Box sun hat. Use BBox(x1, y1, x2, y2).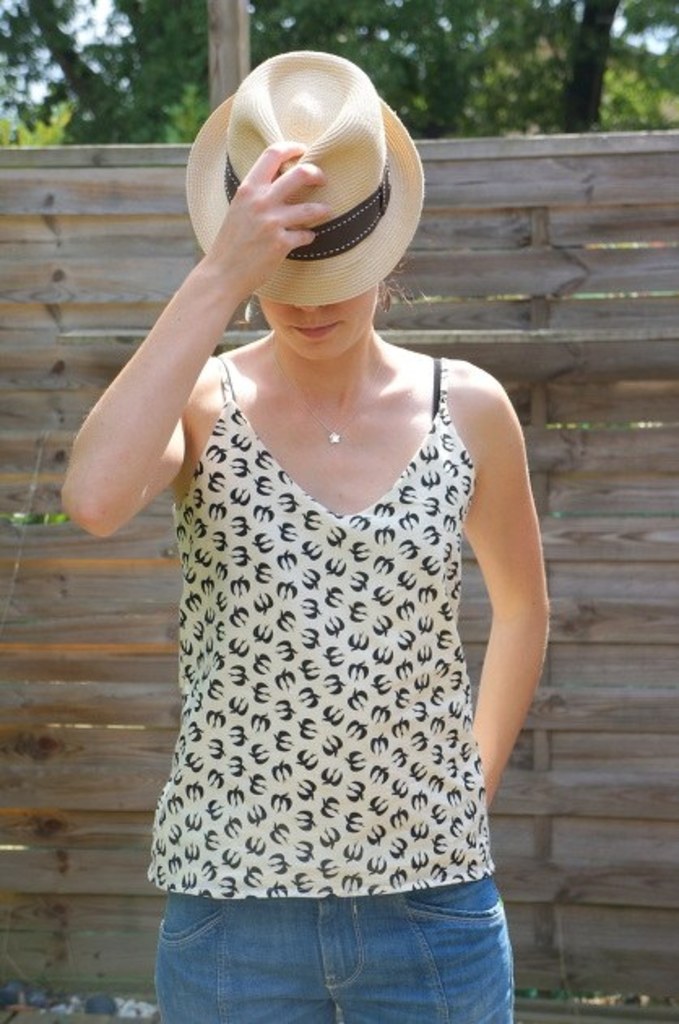
BBox(184, 47, 429, 319).
